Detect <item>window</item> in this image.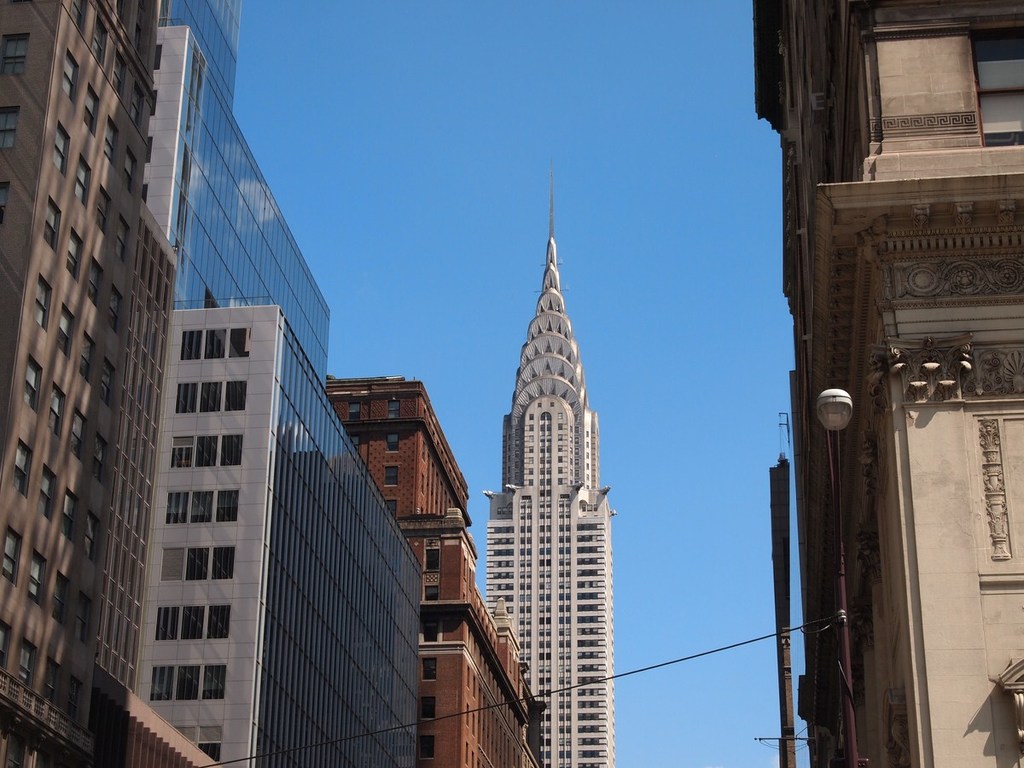
Detection: <region>53, 123, 70, 177</region>.
